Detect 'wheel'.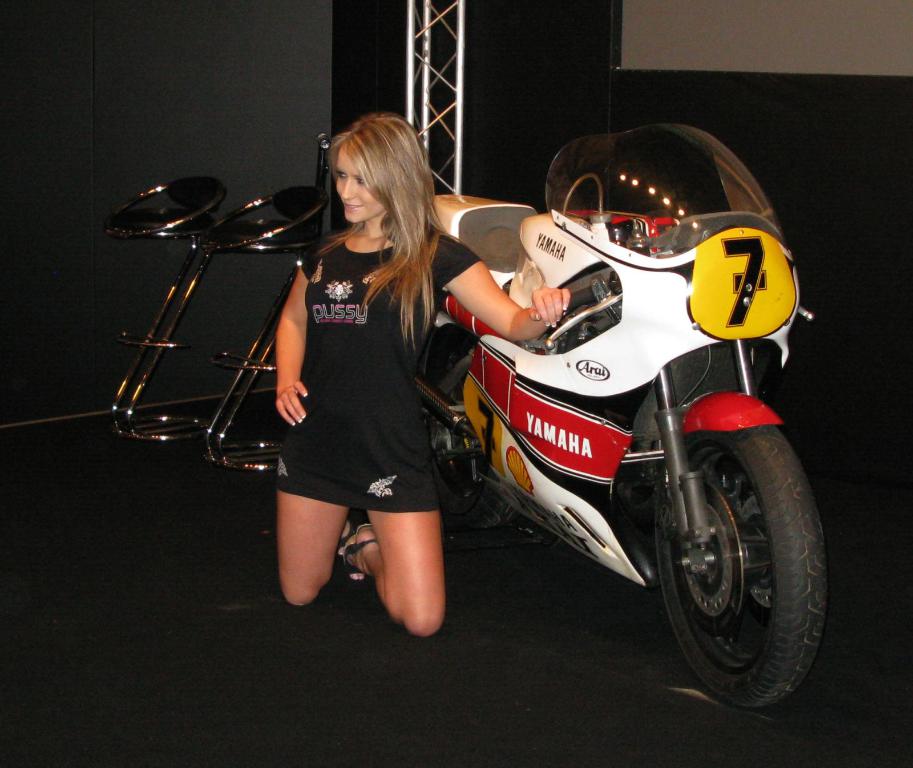
Detected at 433:324:514:527.
